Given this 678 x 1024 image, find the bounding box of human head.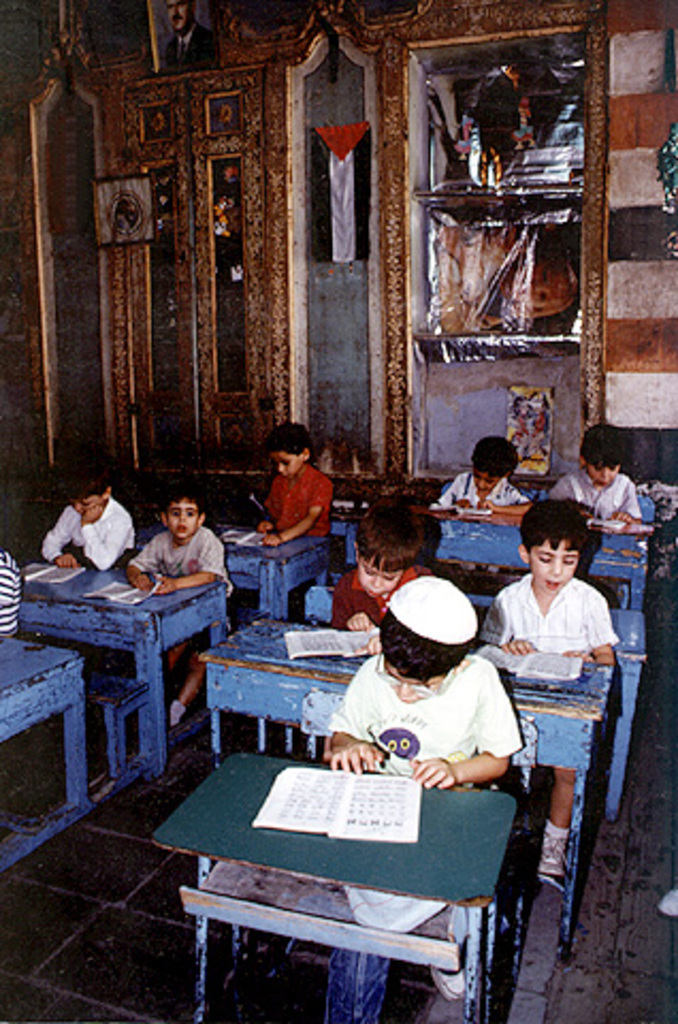
region(64, 471, 122, 518).
